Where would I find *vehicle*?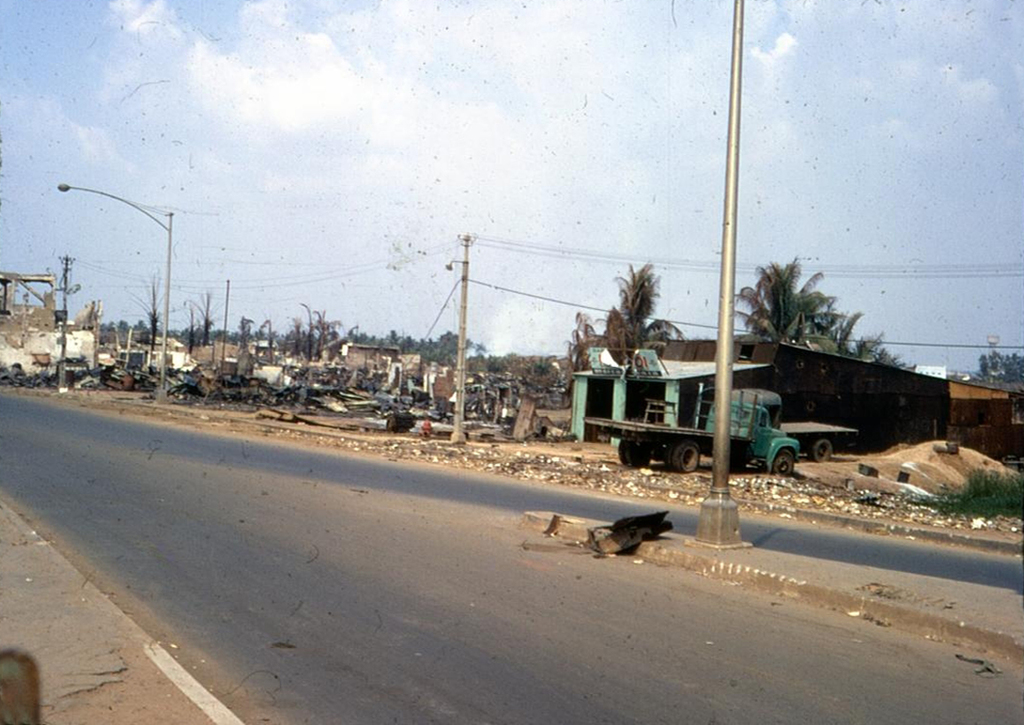
At 726,386,859,468.
